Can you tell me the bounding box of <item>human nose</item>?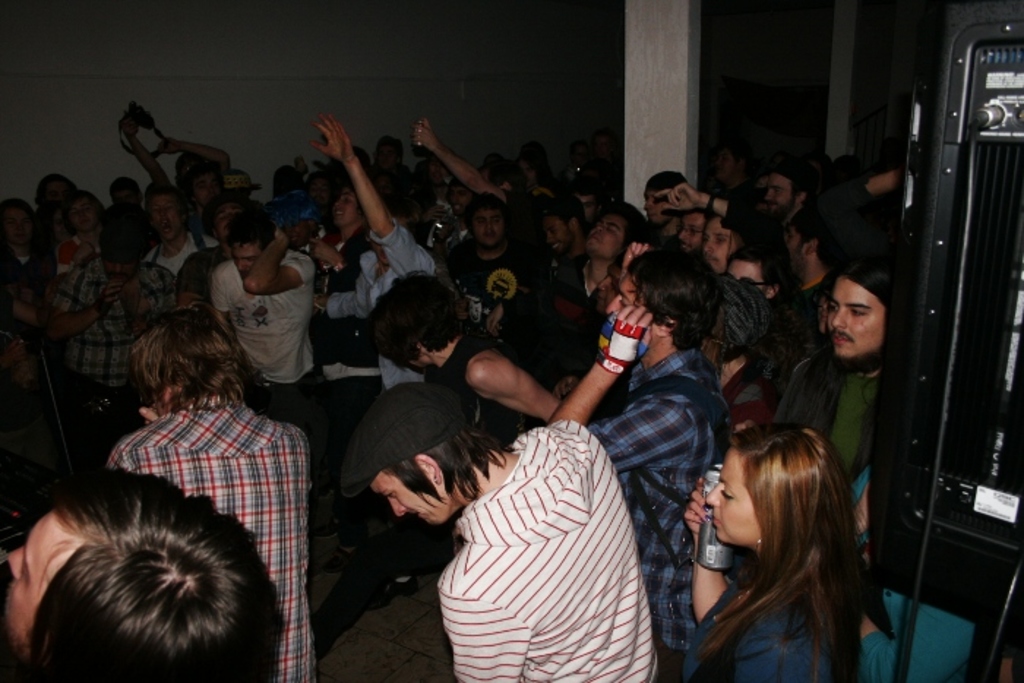
x1=546, y1=233, x2=554, y2=243.
